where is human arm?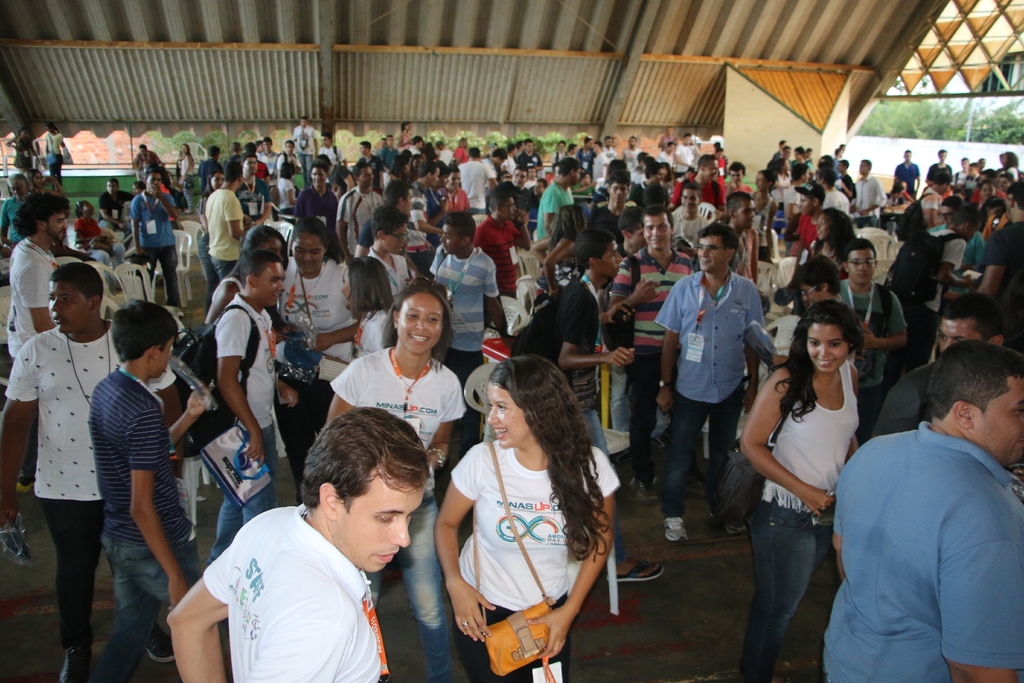
BBox(939, 480, 1023, 682).
